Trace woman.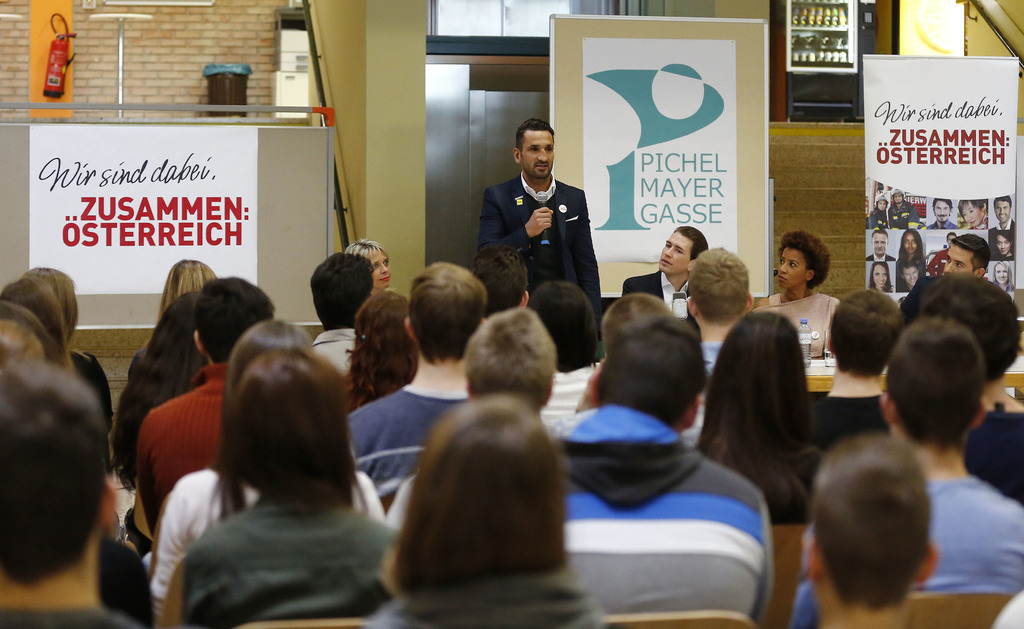
Traced to bbox=(346, 239, 395, 301).
